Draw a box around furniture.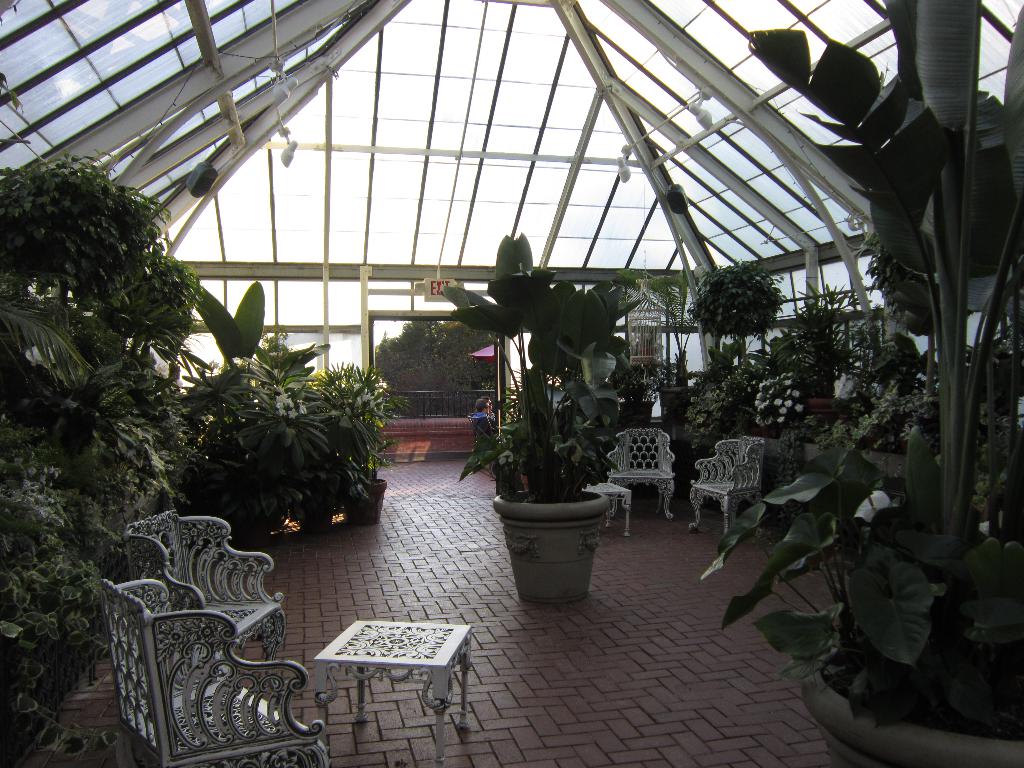
[left=95, top=575, right=332, bottom=767].
